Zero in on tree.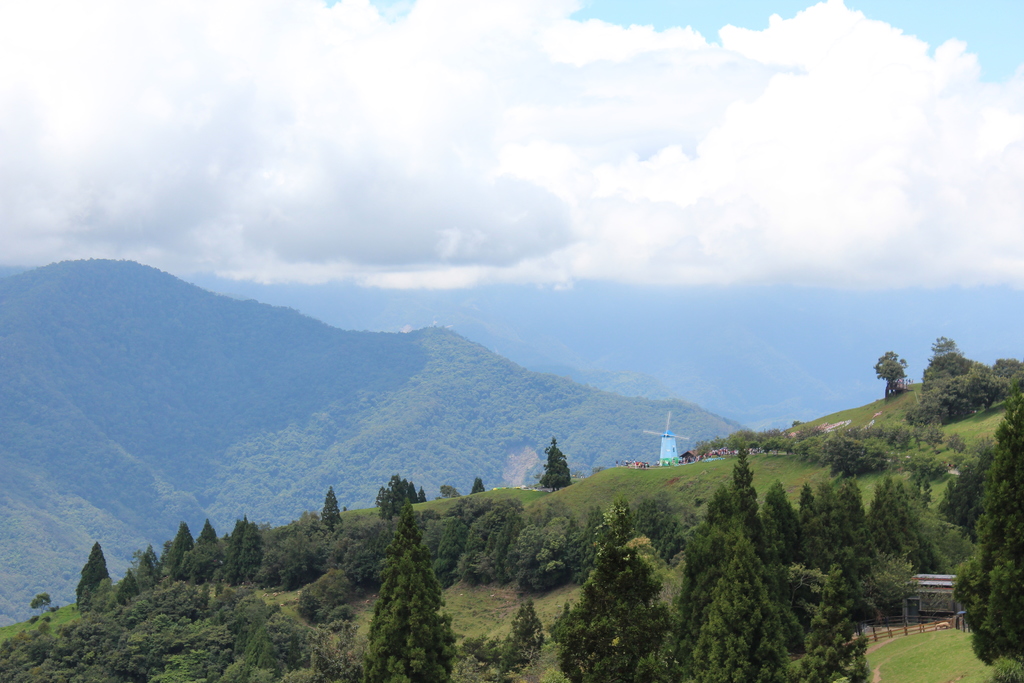
Zeroed in: {"x1": 376, "y1": 483, "x2": 422, "y2": 511}.
